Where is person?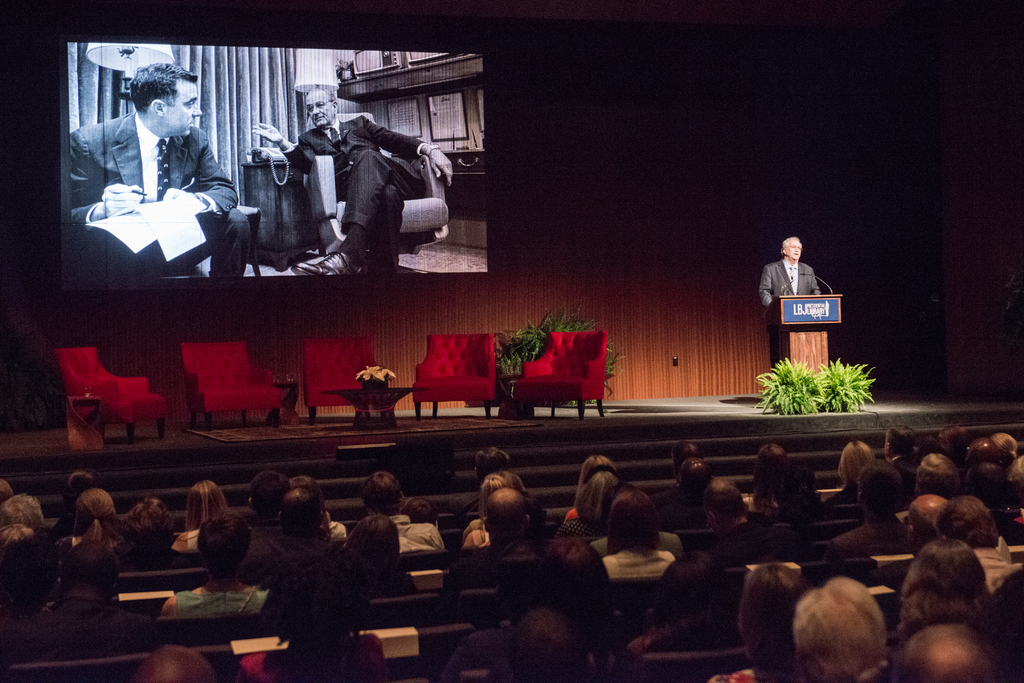
crop(244, 472, 312, 576).
